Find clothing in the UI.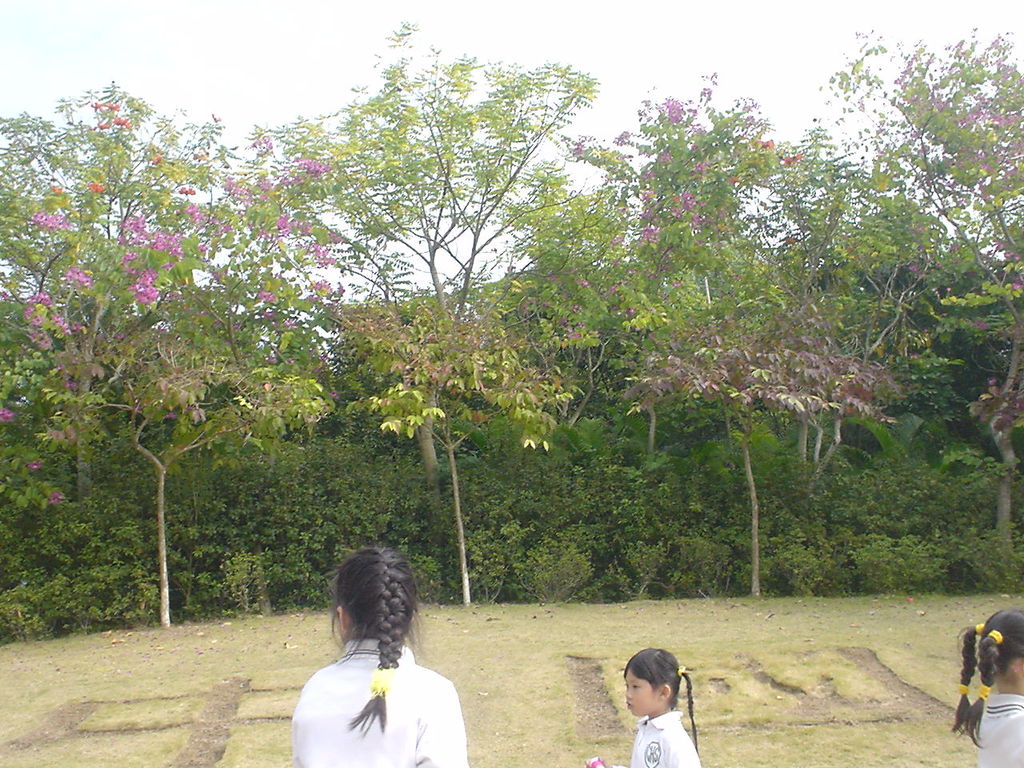
UI element at (622, 714, 698, 767).
